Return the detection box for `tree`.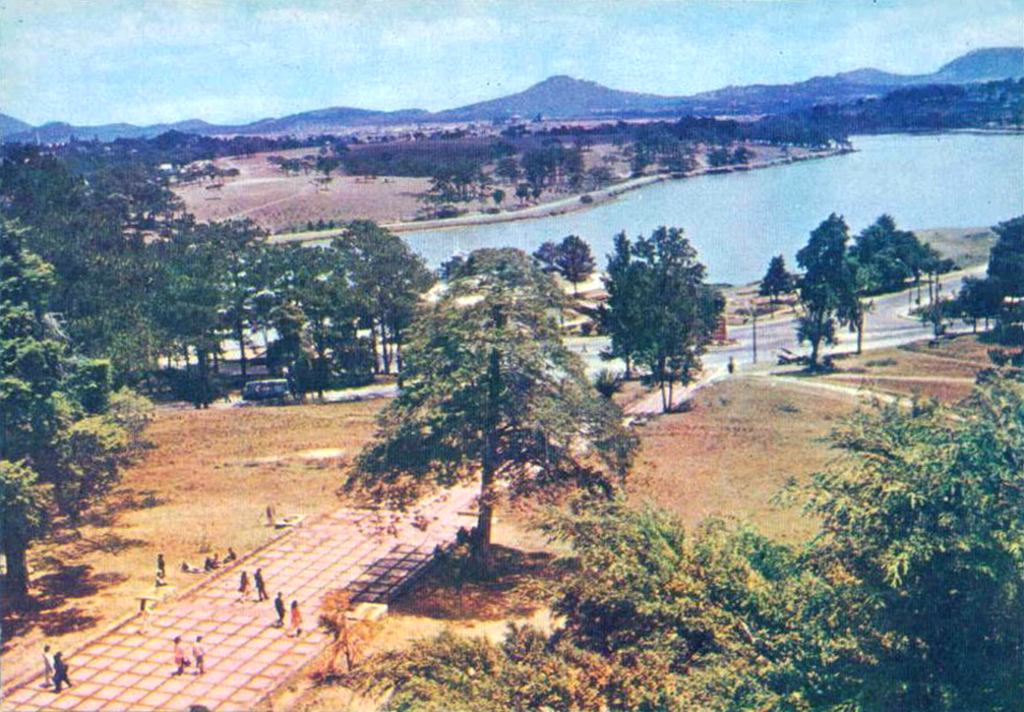
{"x1": 597, "y1": 215, "x2": 726, "y2": 409}.
